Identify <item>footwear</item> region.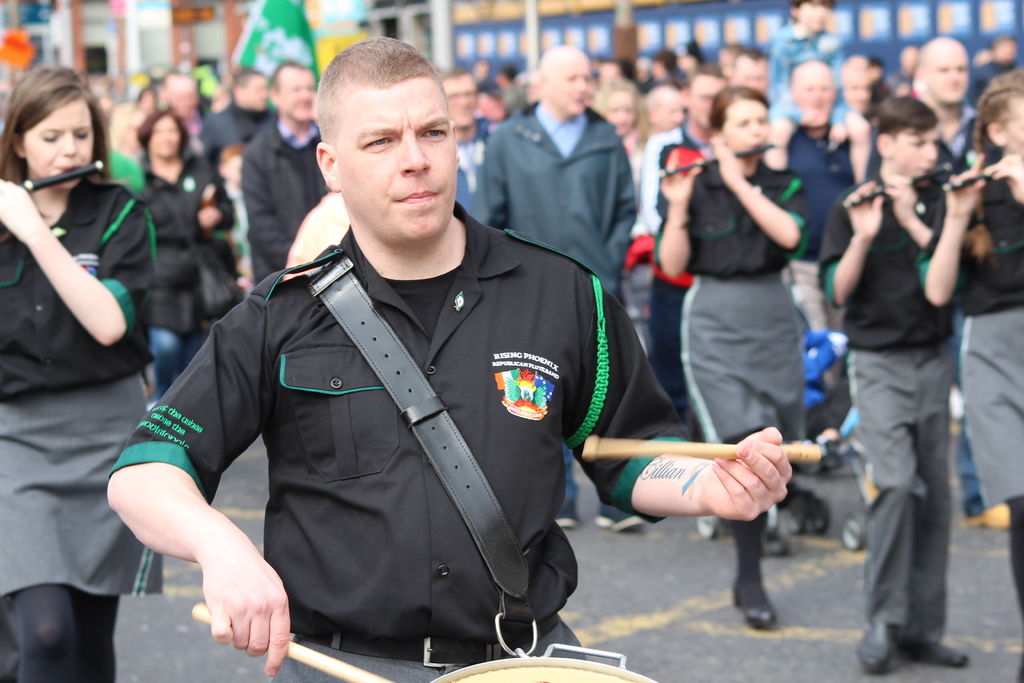
Region: box=[855, 623, 892, 667].
